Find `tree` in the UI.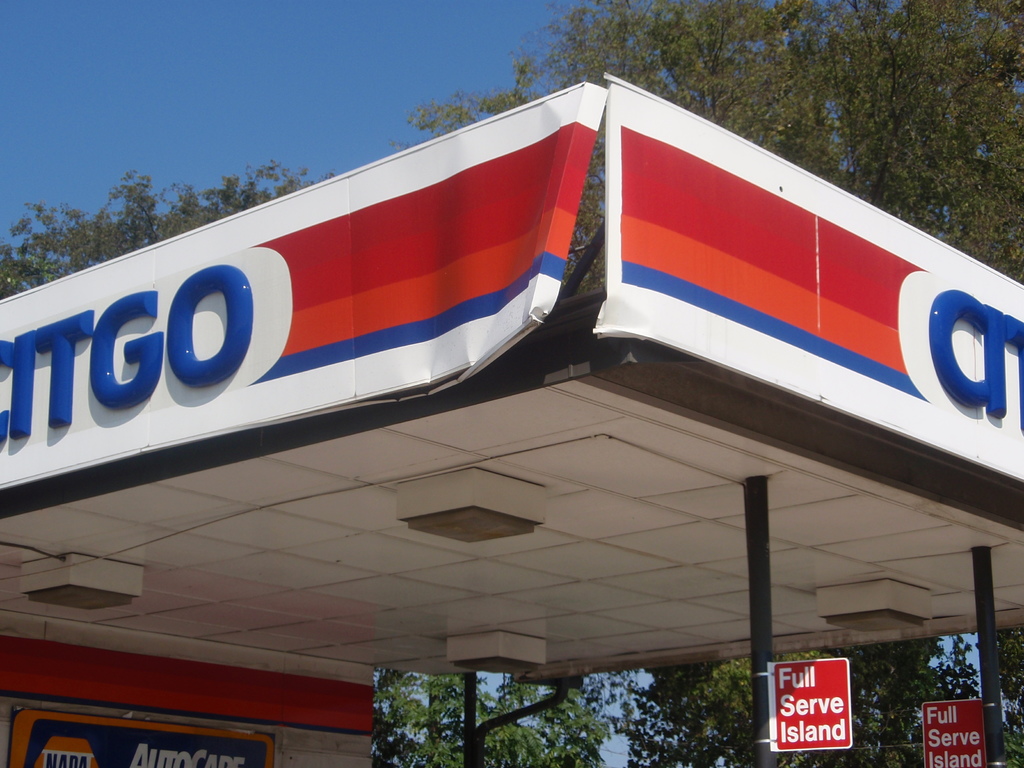
UI element at left=0, top=177, right=316, bottom=294.
